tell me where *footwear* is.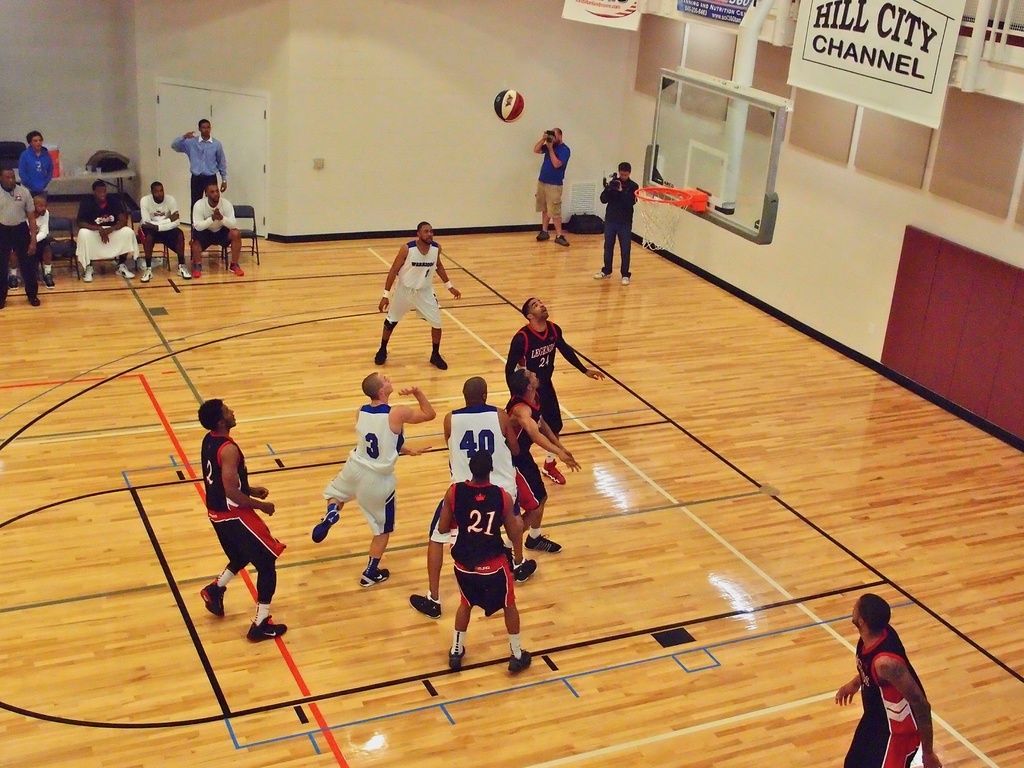
*footwear* is at x1=84 y1=266 x2=96 y2=282.
